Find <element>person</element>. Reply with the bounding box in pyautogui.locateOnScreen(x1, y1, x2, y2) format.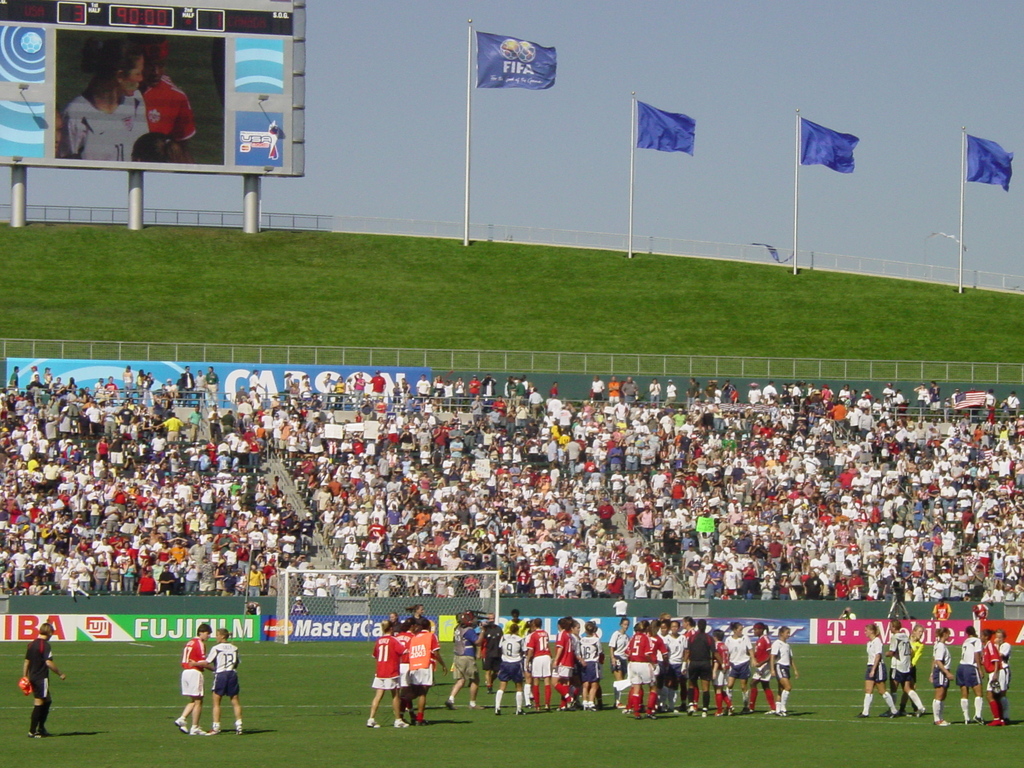
pyautogui.locateOnScreen(138, 26, 194, 157).
